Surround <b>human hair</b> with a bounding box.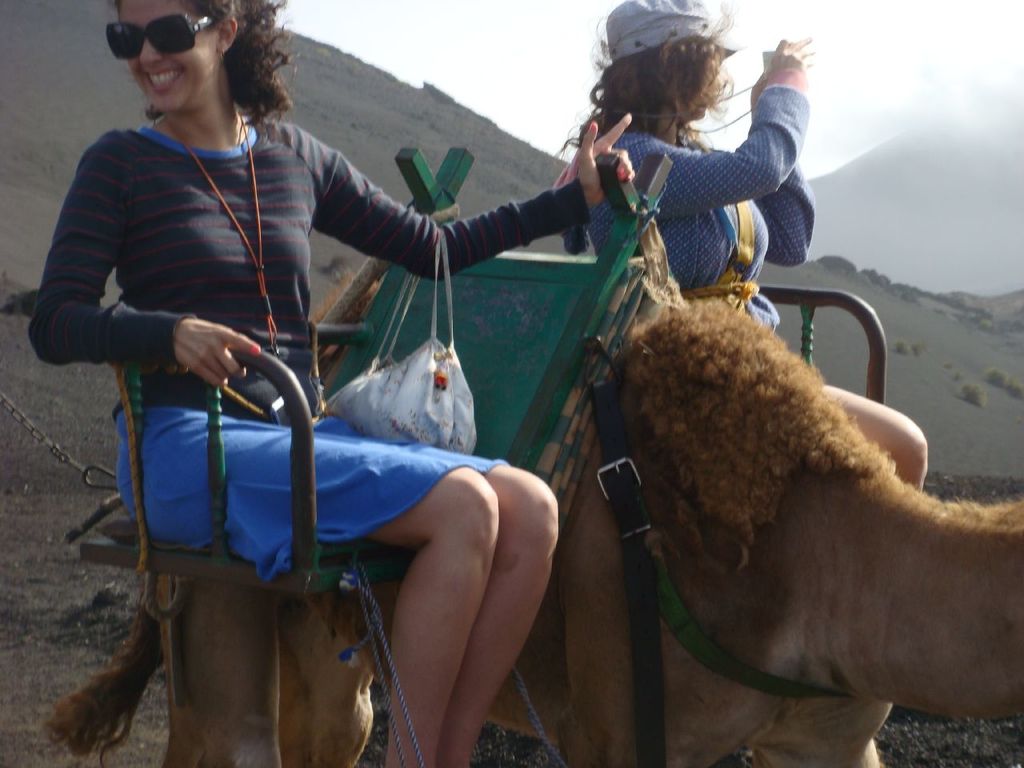
bbox=[588, 17, 754, 151].
